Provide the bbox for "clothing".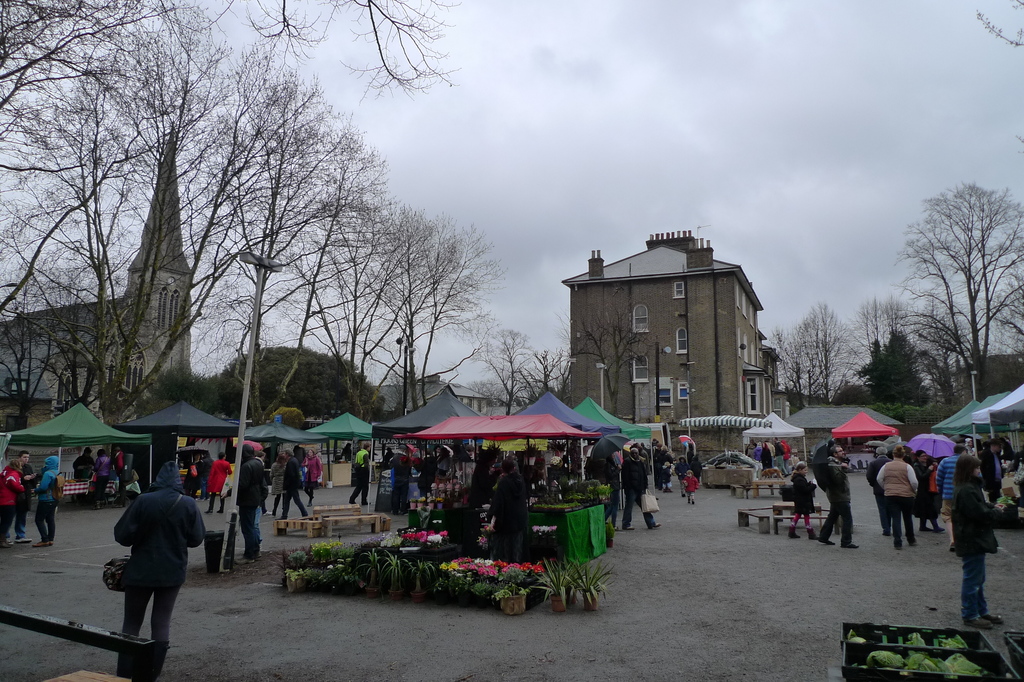
[left=778, top=469, right=812, bottom=518].
